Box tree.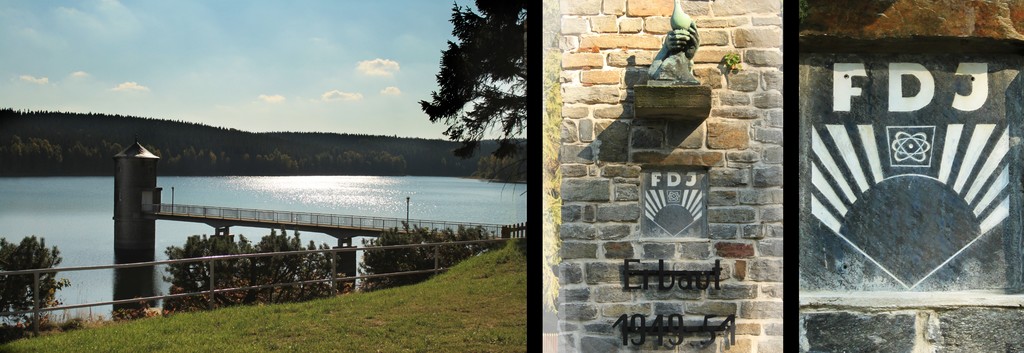
[418, 0, 543, 163].
